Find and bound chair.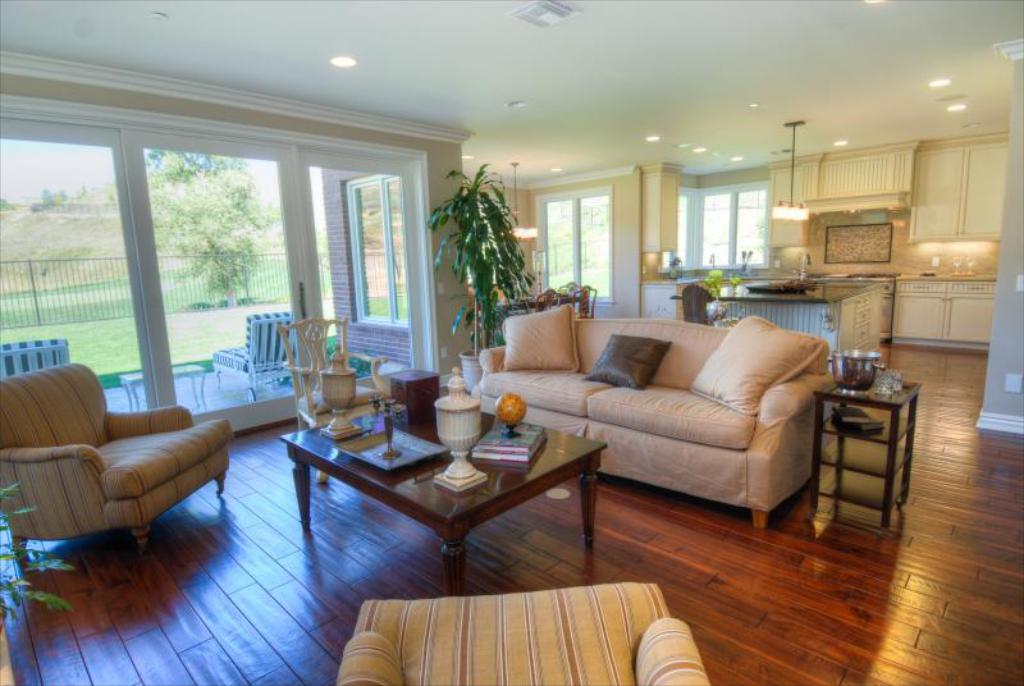
Bound: 23, 363, 236, 561.
